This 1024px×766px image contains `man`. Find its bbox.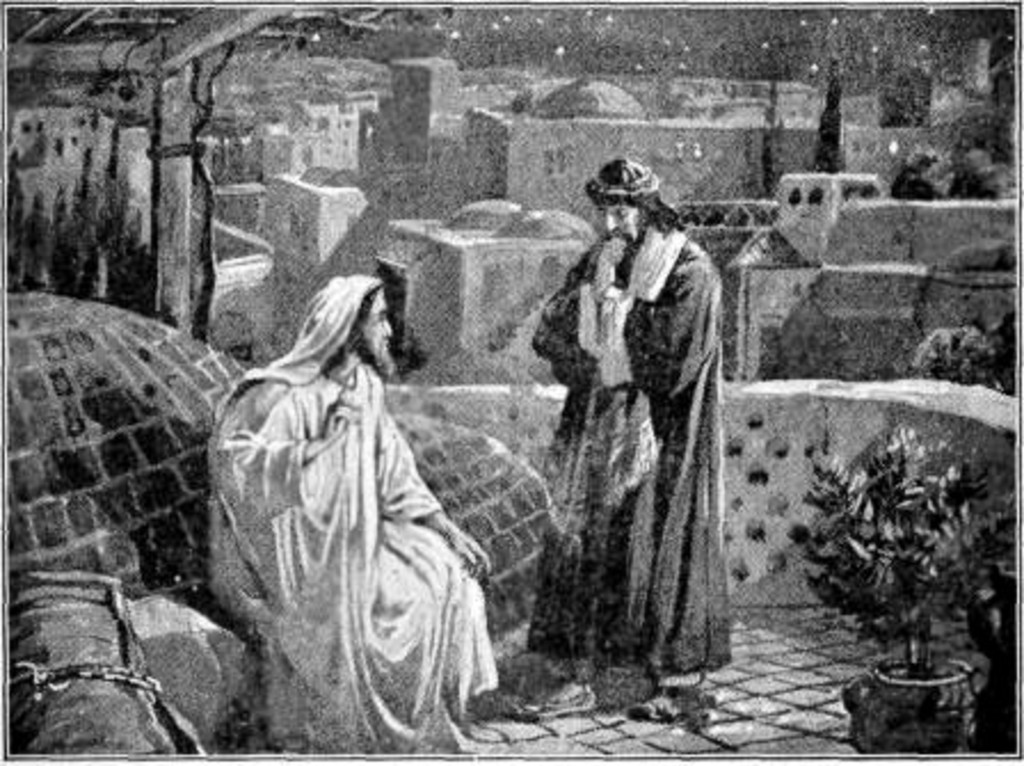
[203,272,546,764].
